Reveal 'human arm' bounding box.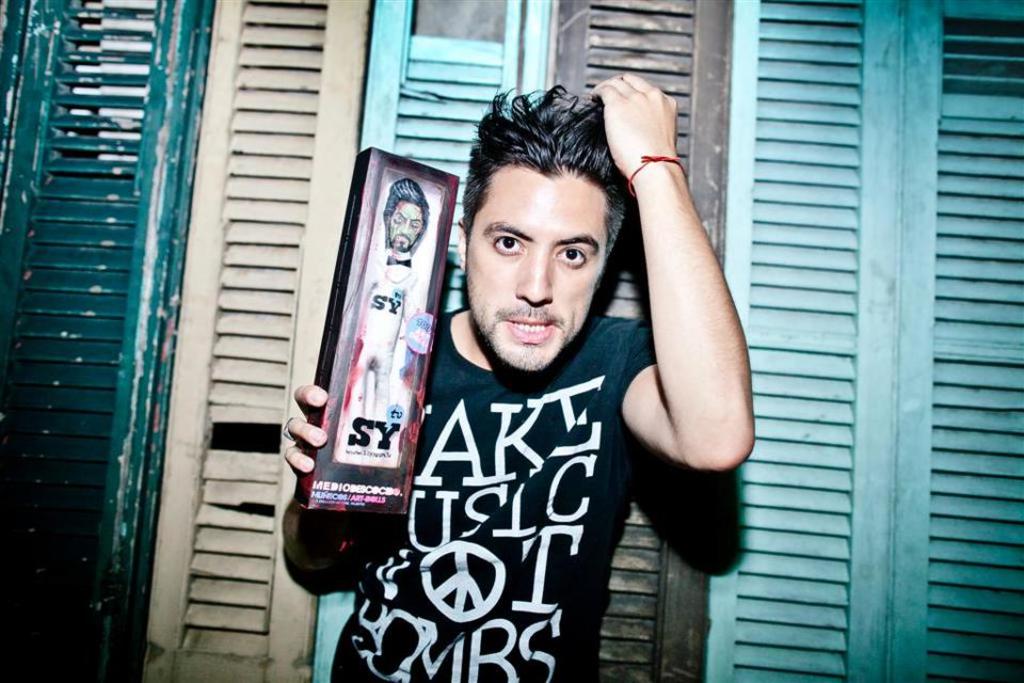
Revealed: detection(620, 113, 748, 518).
